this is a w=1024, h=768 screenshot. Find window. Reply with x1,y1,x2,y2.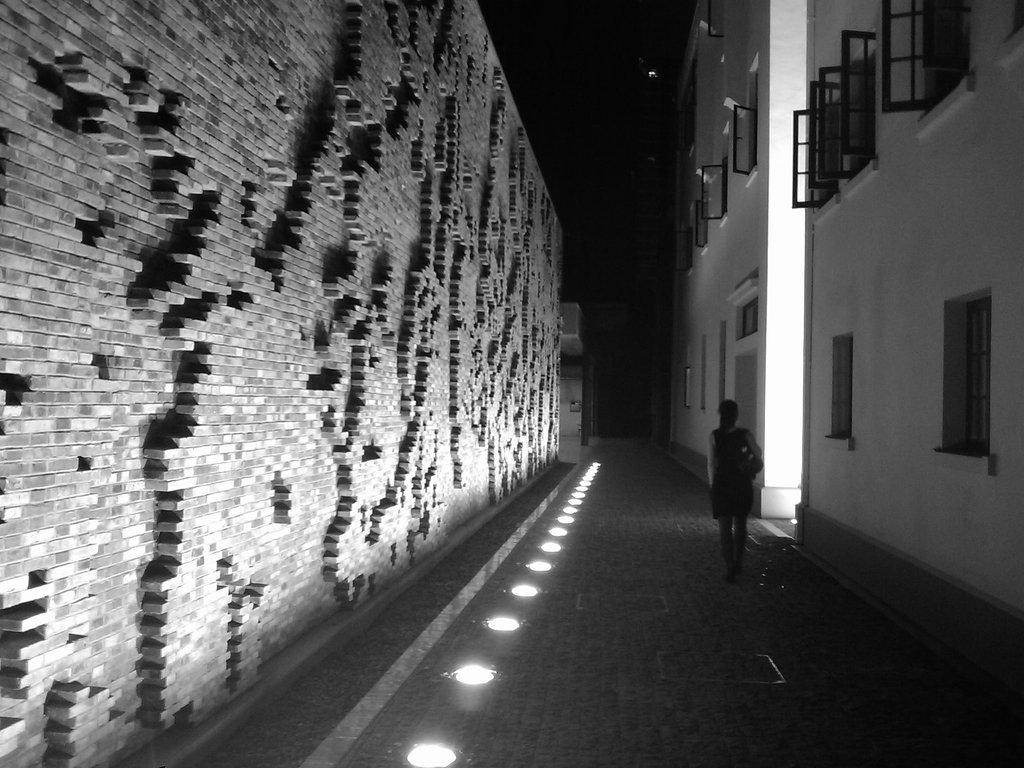
742,51,759,188.
